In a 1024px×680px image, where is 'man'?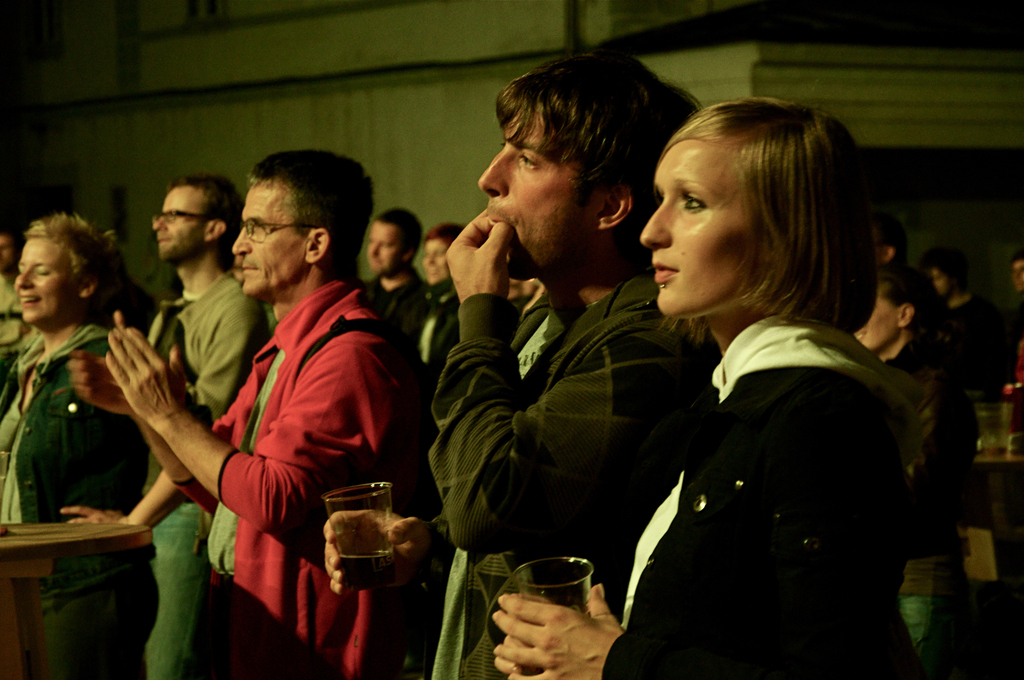
region(178, 168, 430, 620).
